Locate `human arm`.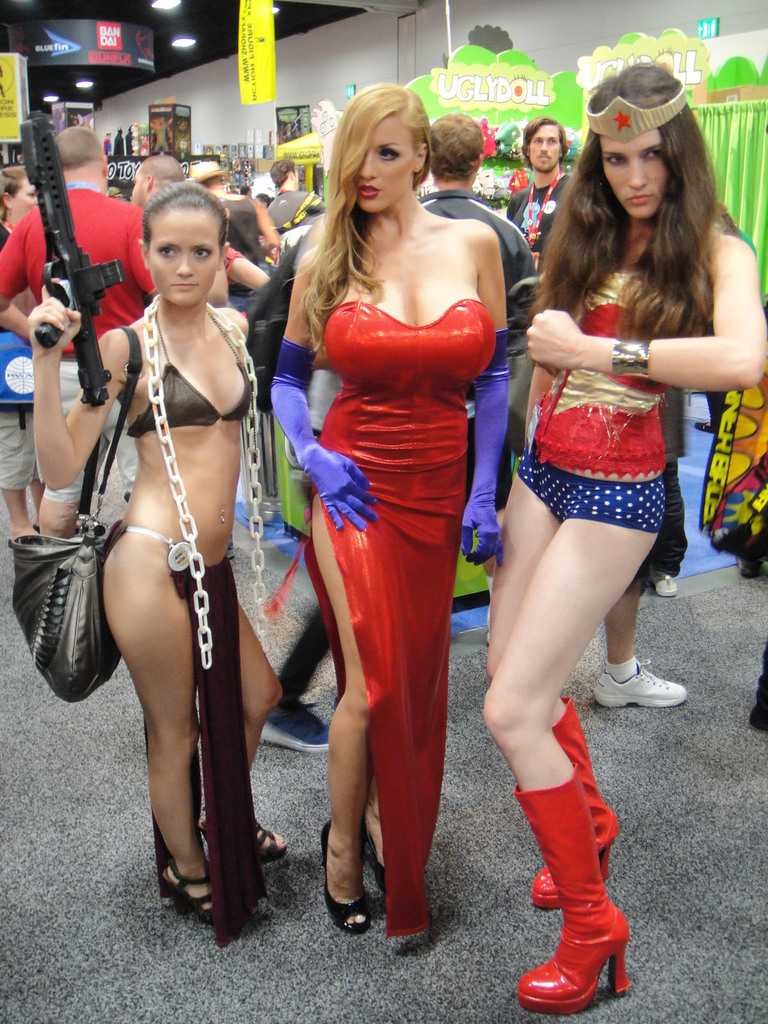
Bounding box: <box>524,364,548,445</box>.
